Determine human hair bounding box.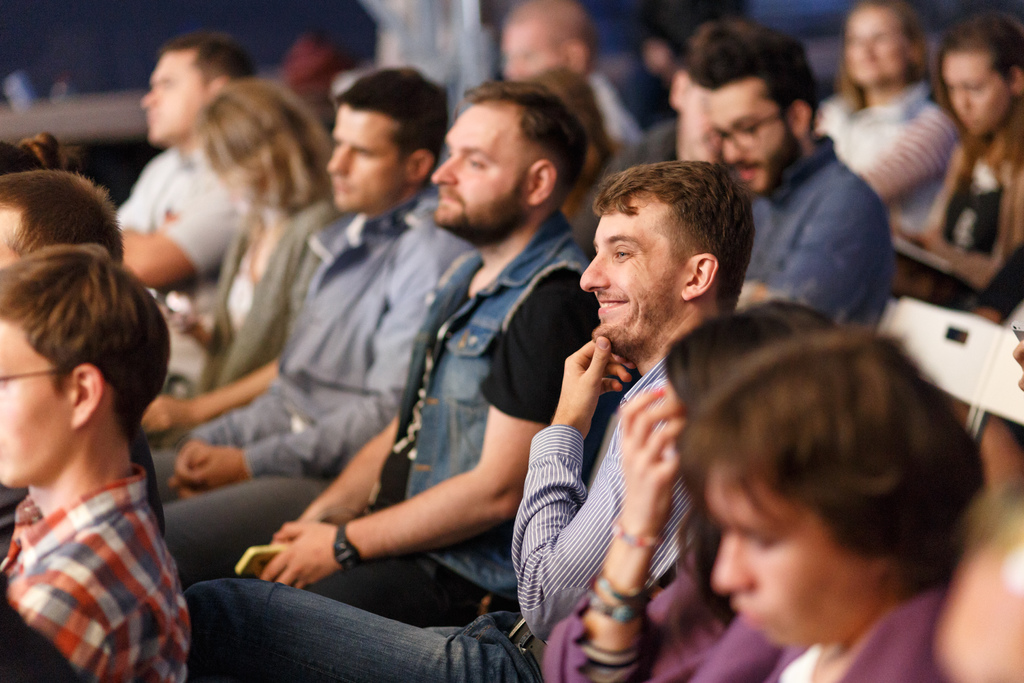
Determined: {"x1": 660, "y1": 298, "x2": 849, "y2": 642}.
